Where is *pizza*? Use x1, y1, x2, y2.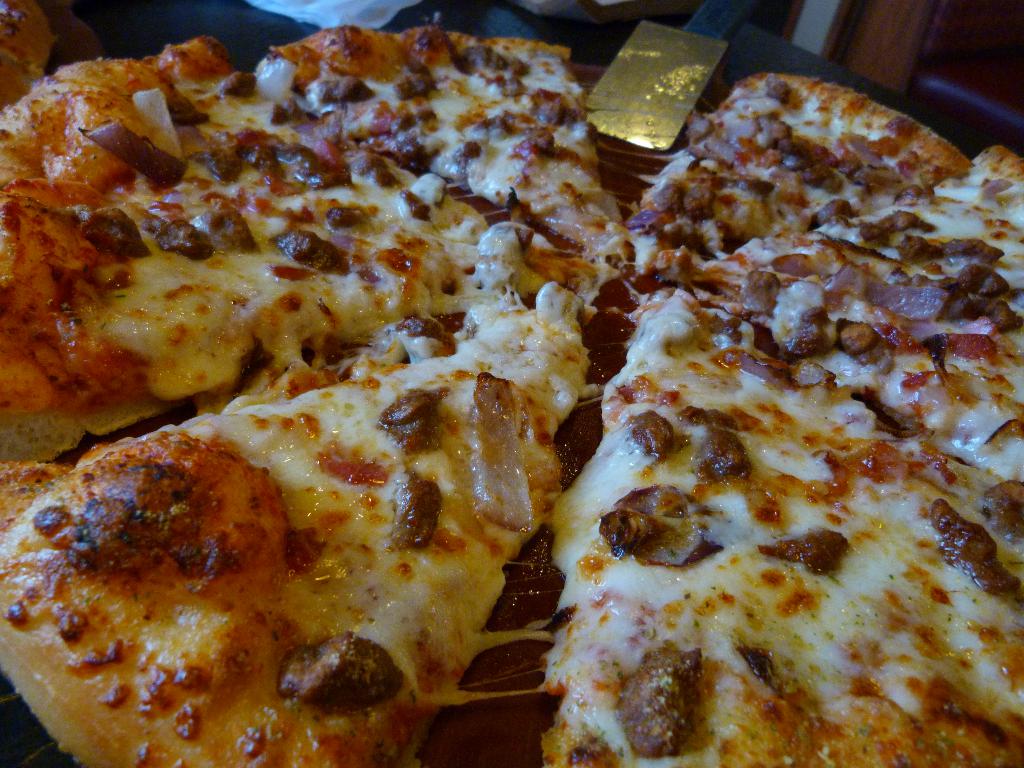
0, 12, 1023, 767.
